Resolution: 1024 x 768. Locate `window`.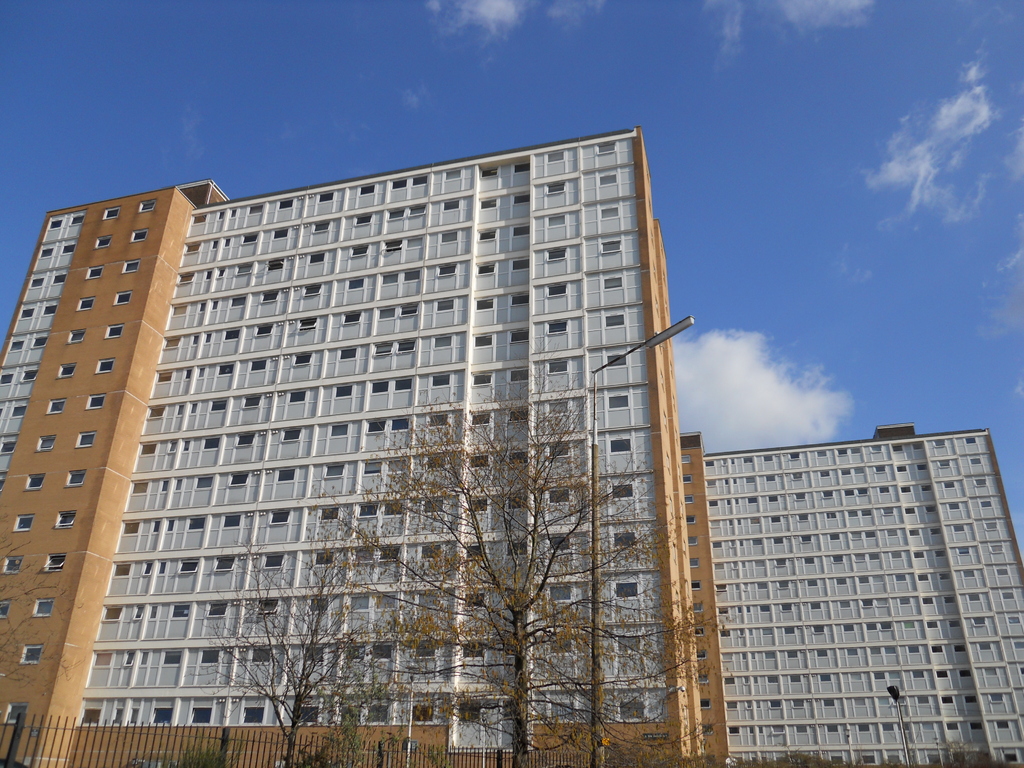
l=776, t=538, r=781, b=546.
